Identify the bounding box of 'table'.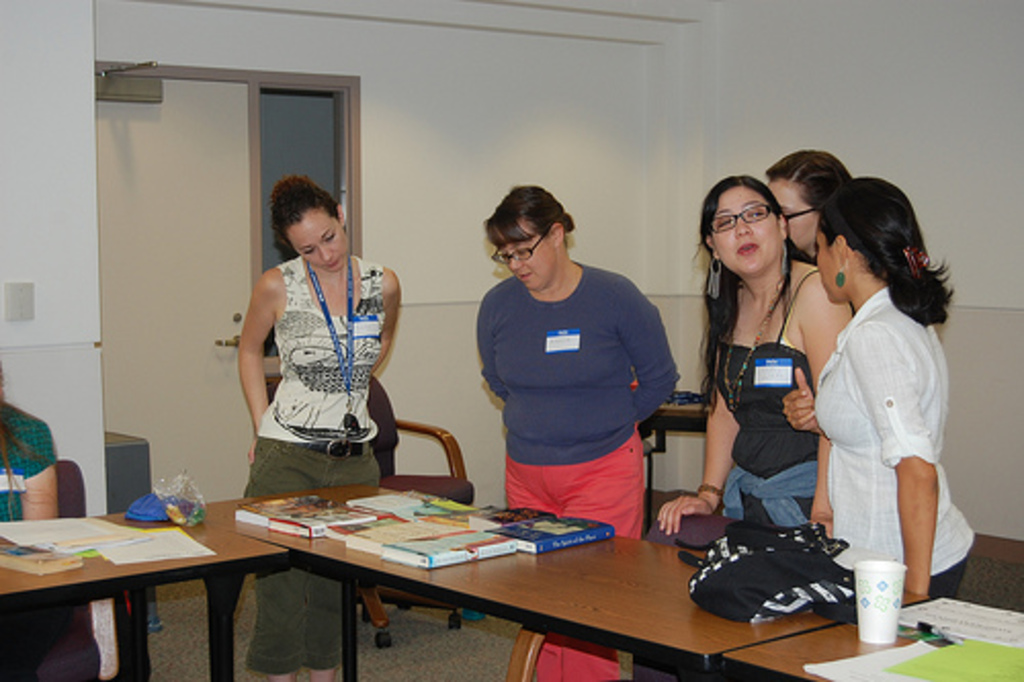
(x1=725, y1=596, x2=1022, y2=680).
